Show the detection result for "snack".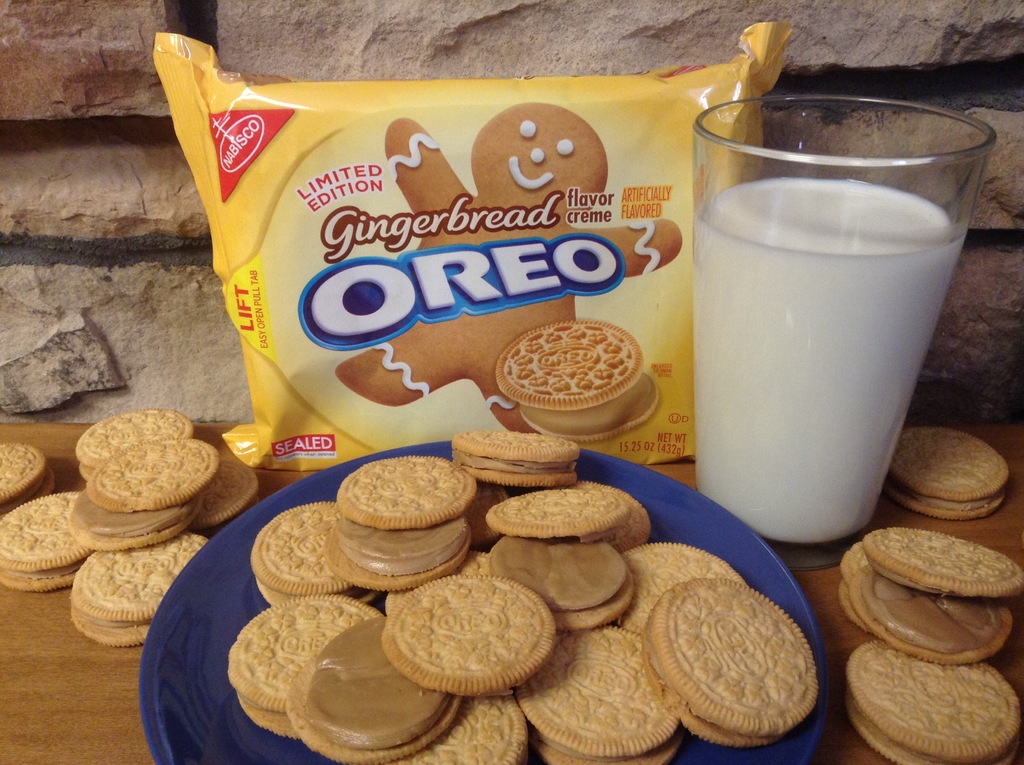
<region>839, 640, 1023, 764</region>.
